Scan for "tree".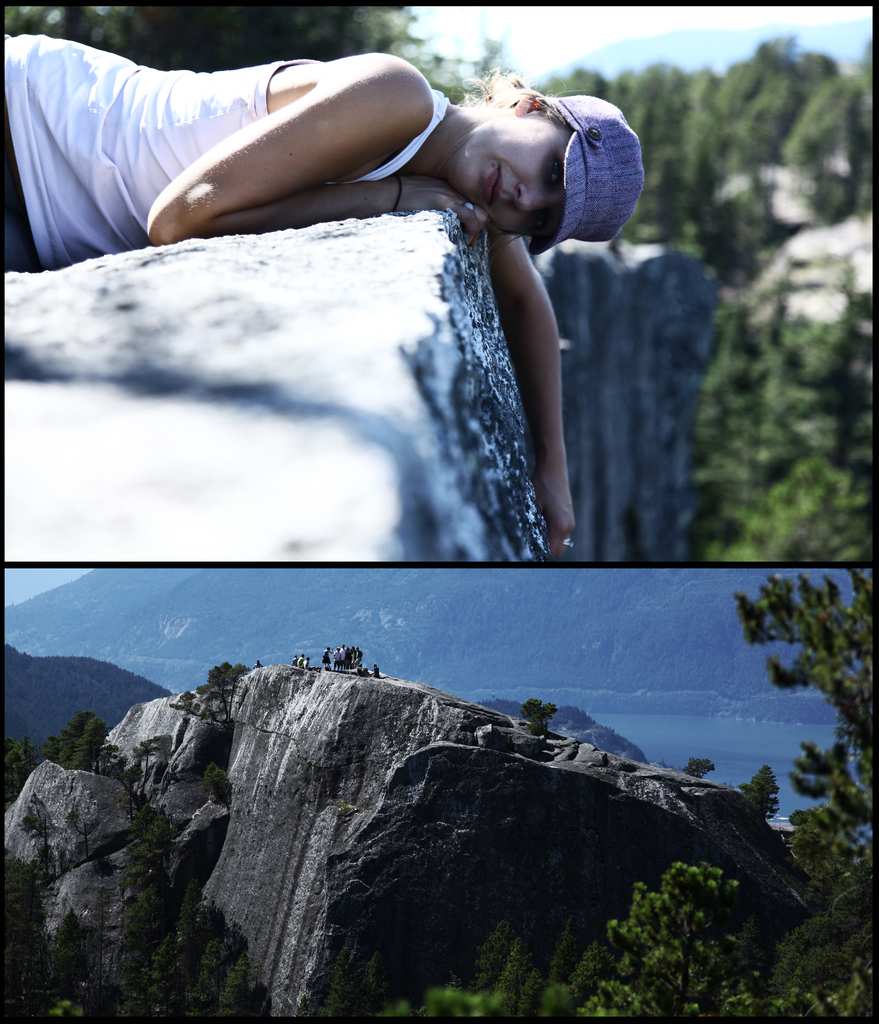
Scan result: 81 722 121 774.
